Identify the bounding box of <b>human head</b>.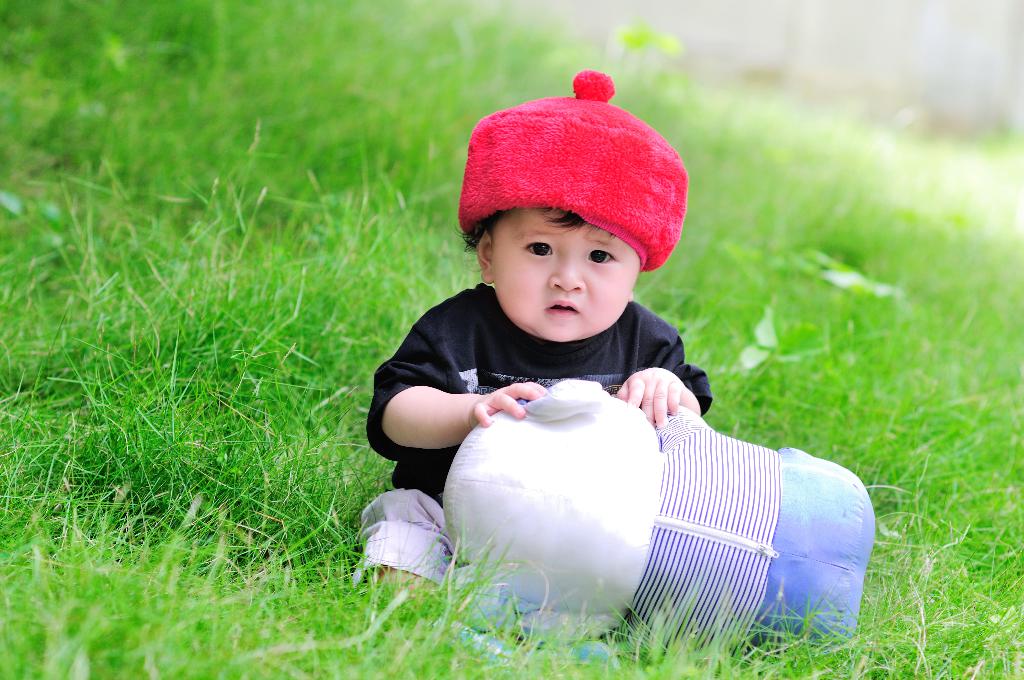
bbox(470, 149, 676, 330).
